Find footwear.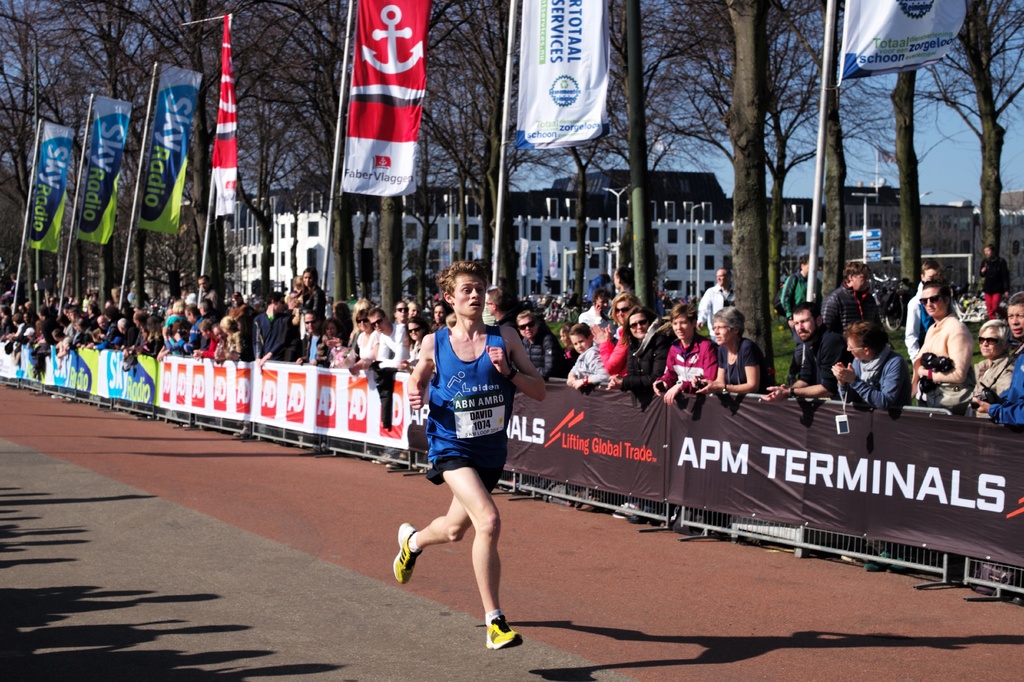
(386, 519, 423, 590).
